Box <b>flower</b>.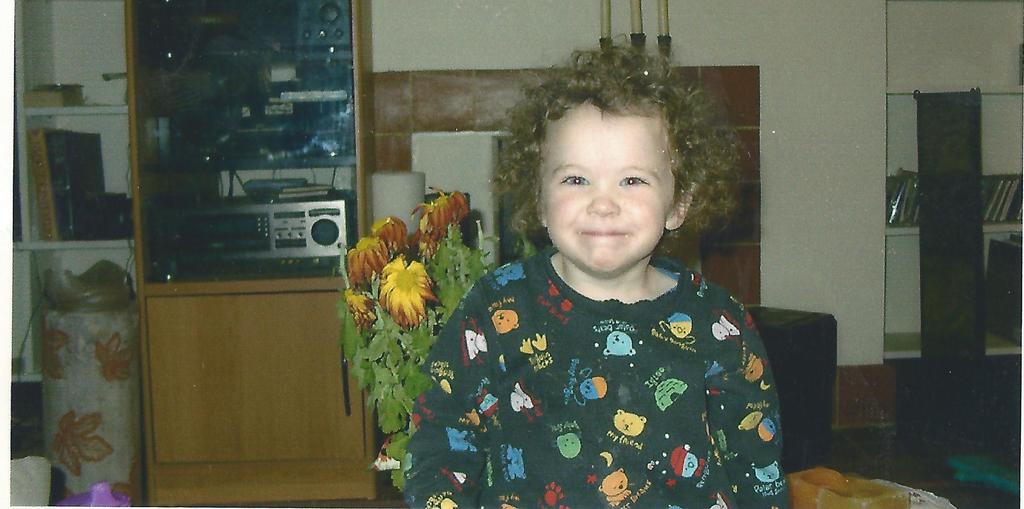
rect(43, 326, 68, 380).
